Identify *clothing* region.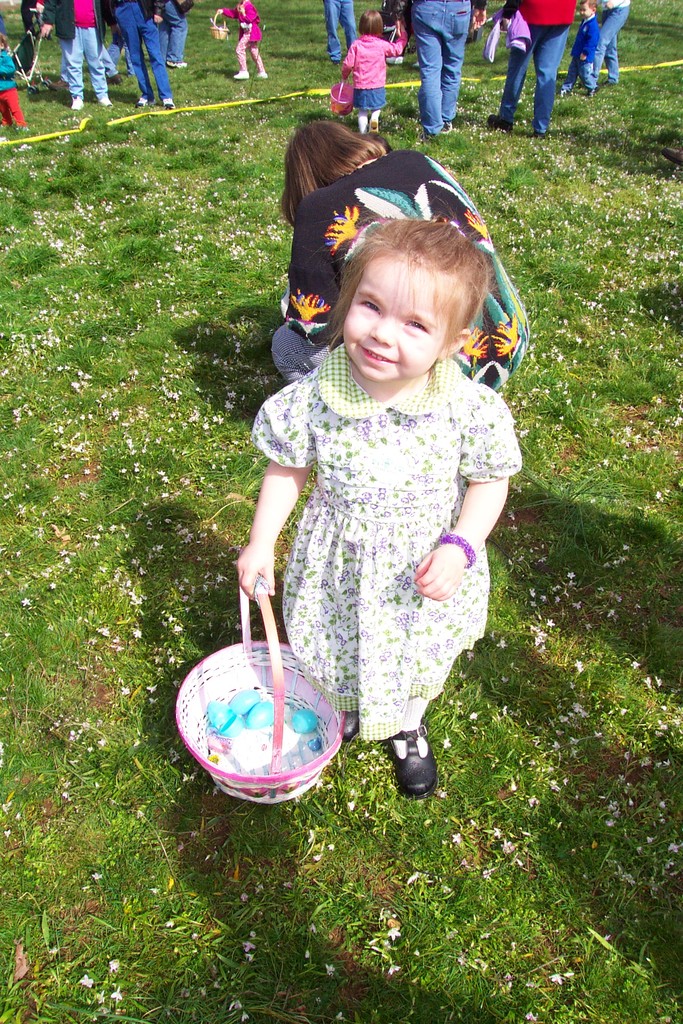
Region: 268/151/532/389.
